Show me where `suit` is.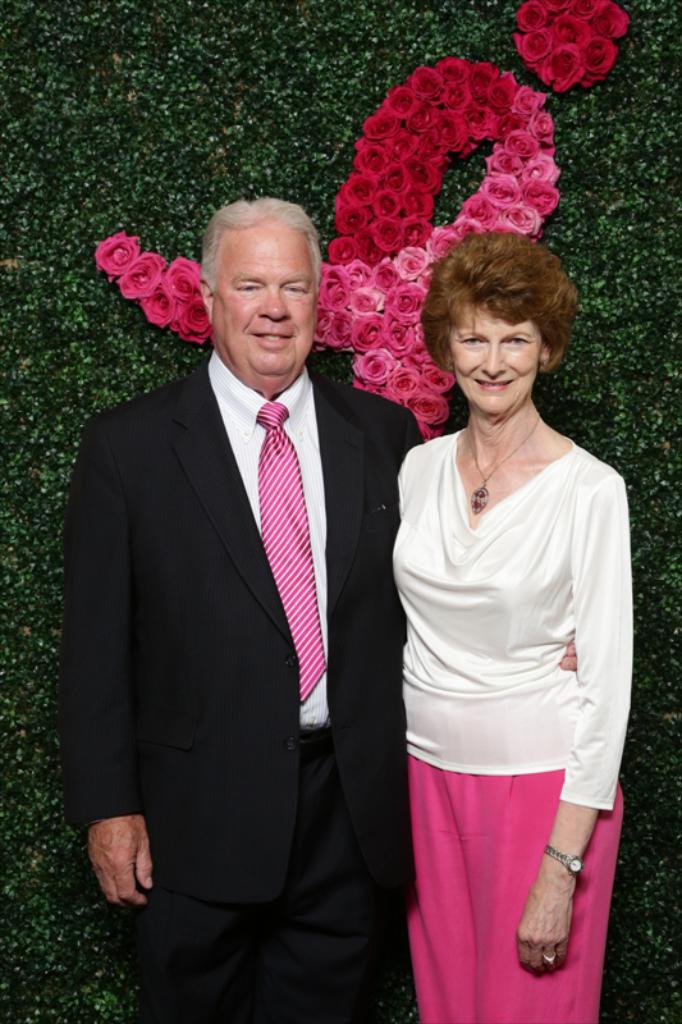
`suit` is at rect(65, 174, 417, 1023).
